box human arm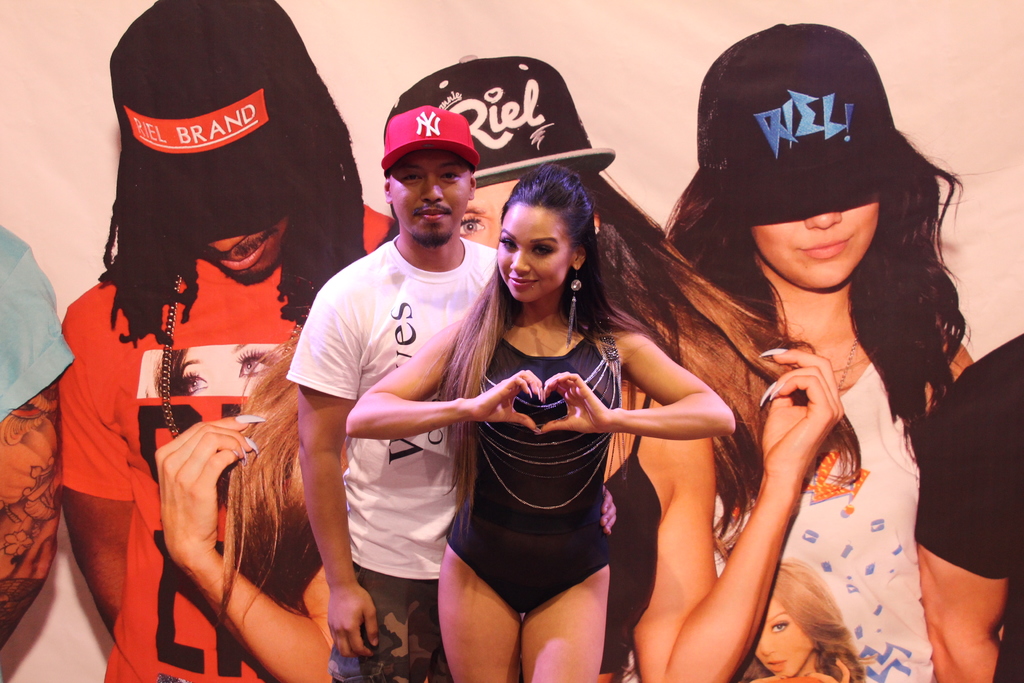
Rect(57, 279, 134, 641)
